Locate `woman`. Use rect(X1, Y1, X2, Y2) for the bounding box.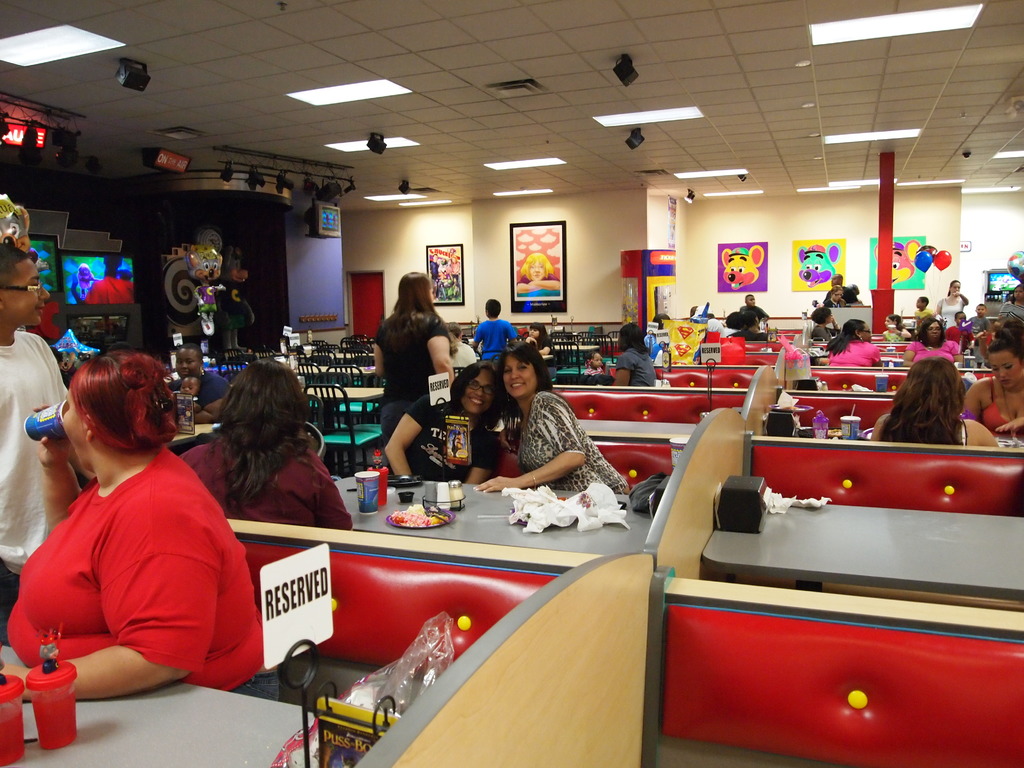
rect(899, 317, 970, 373).
